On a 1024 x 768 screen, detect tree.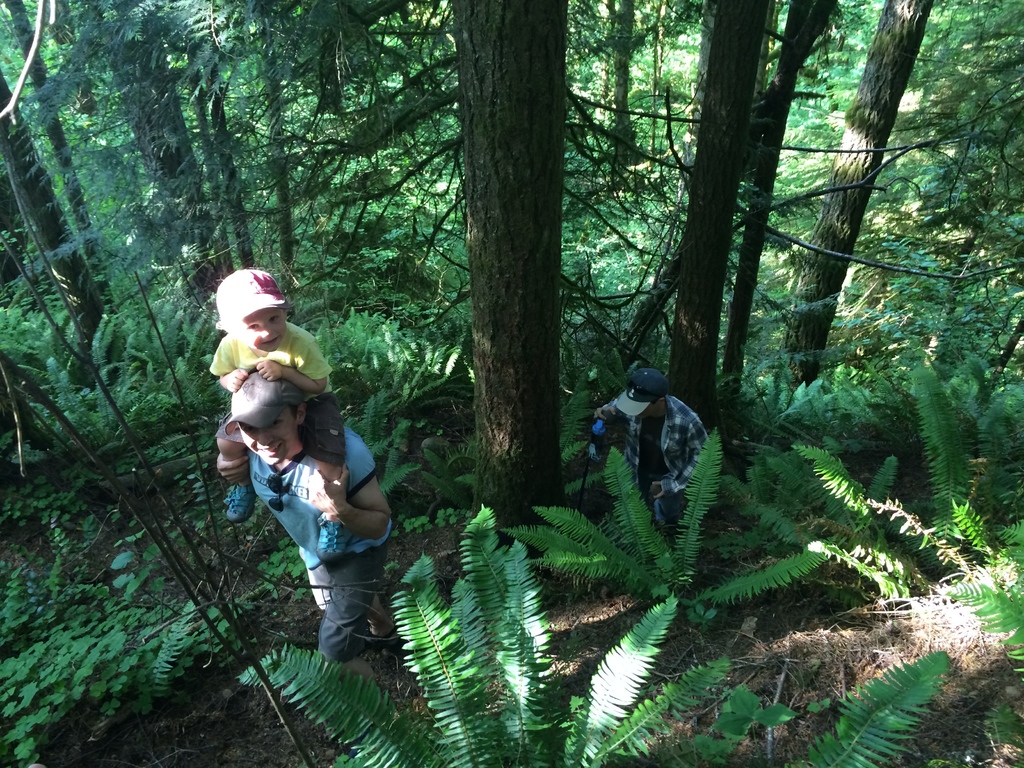
[443, 0, 565, 562].
